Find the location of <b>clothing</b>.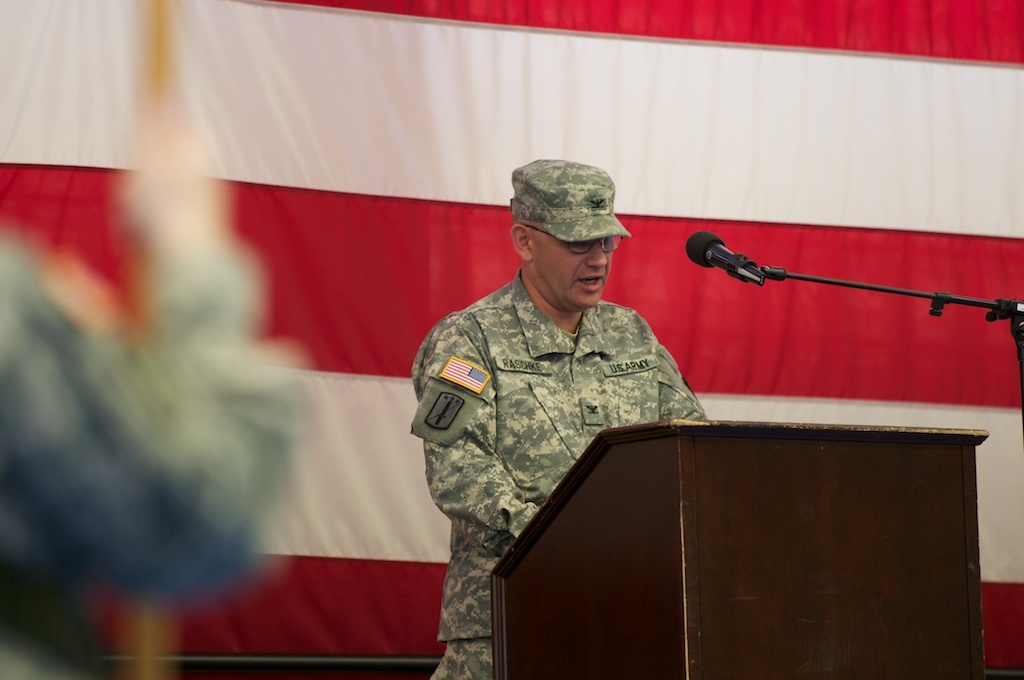
Location: detection(0, 230, 312, 679).
